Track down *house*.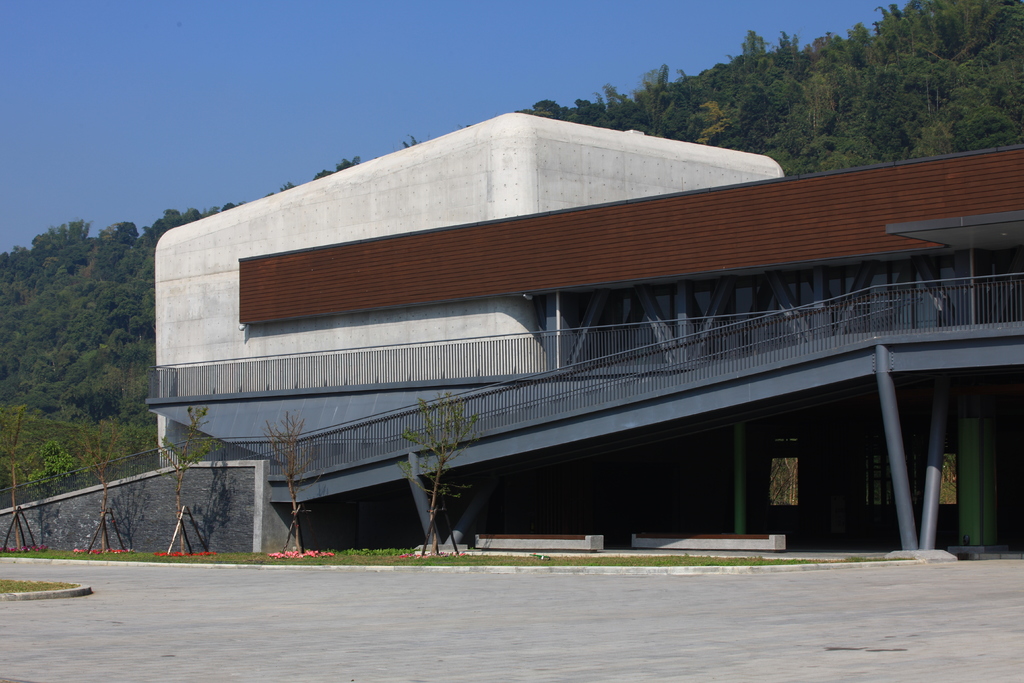
Tracked to crop(156, 108, 1023, 564).
